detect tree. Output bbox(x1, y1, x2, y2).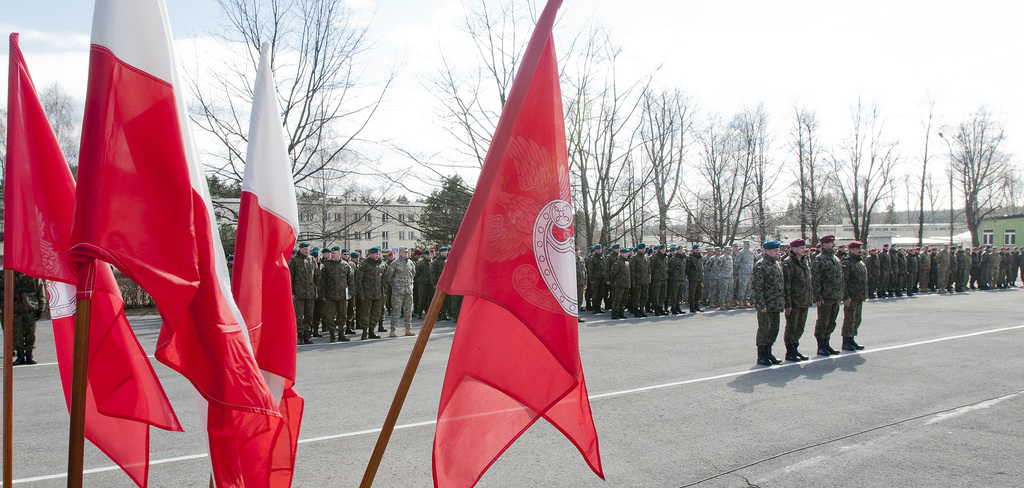
bbox(824, 90, 904, 250).
